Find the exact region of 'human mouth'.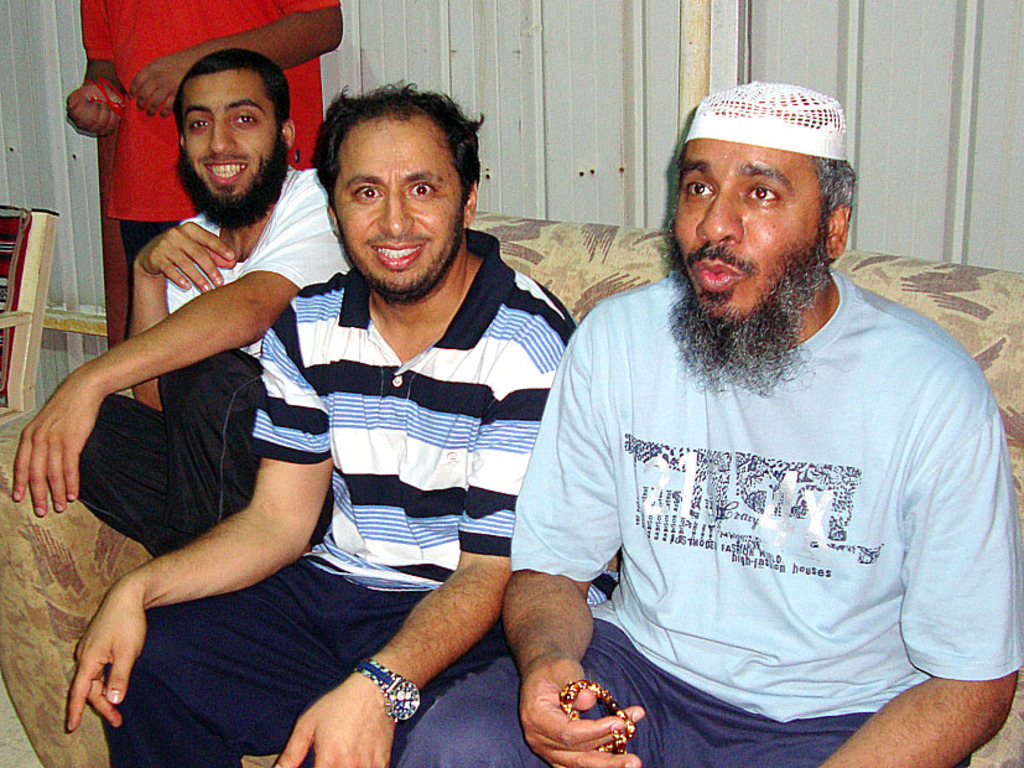
Exact region: bbox=[194, 154, 250, 188].
